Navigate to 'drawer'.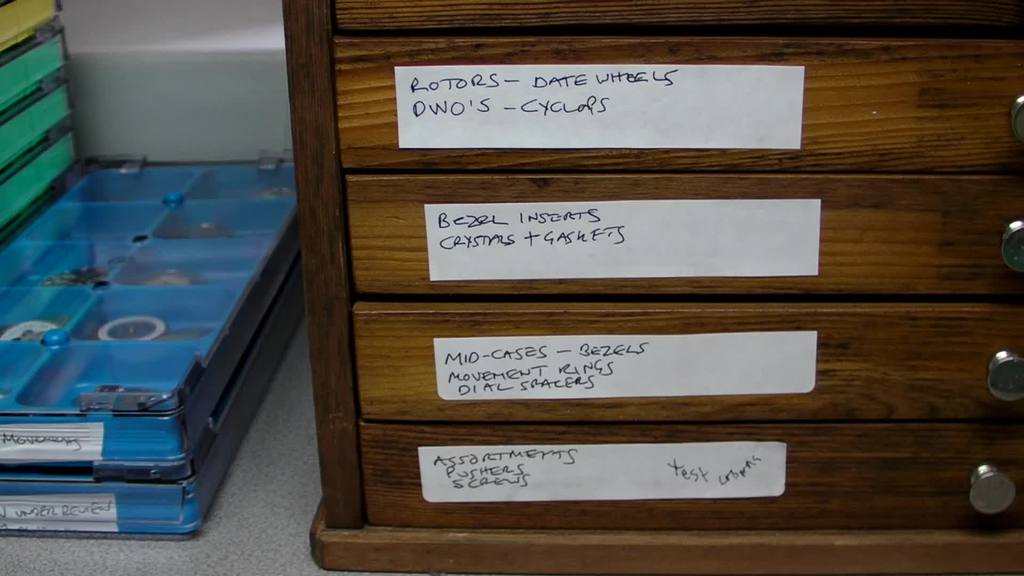
Navigation target: <region>333, 35, 1023, 166</region>.
